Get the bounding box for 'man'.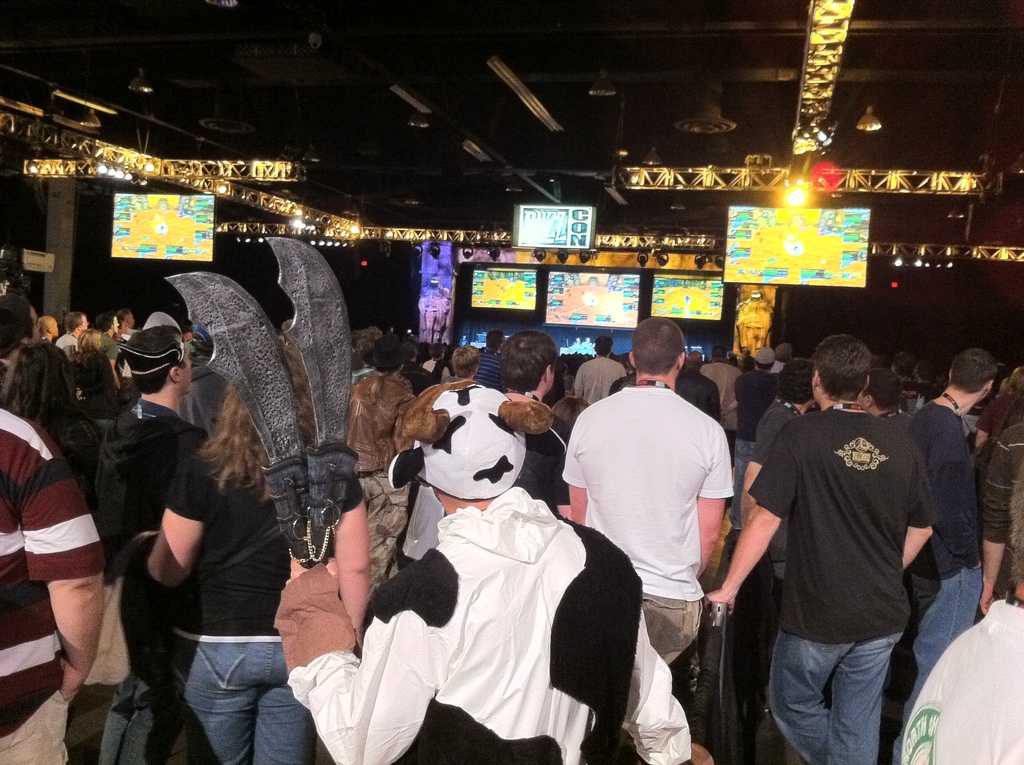
[271, 381, 707, 764].
